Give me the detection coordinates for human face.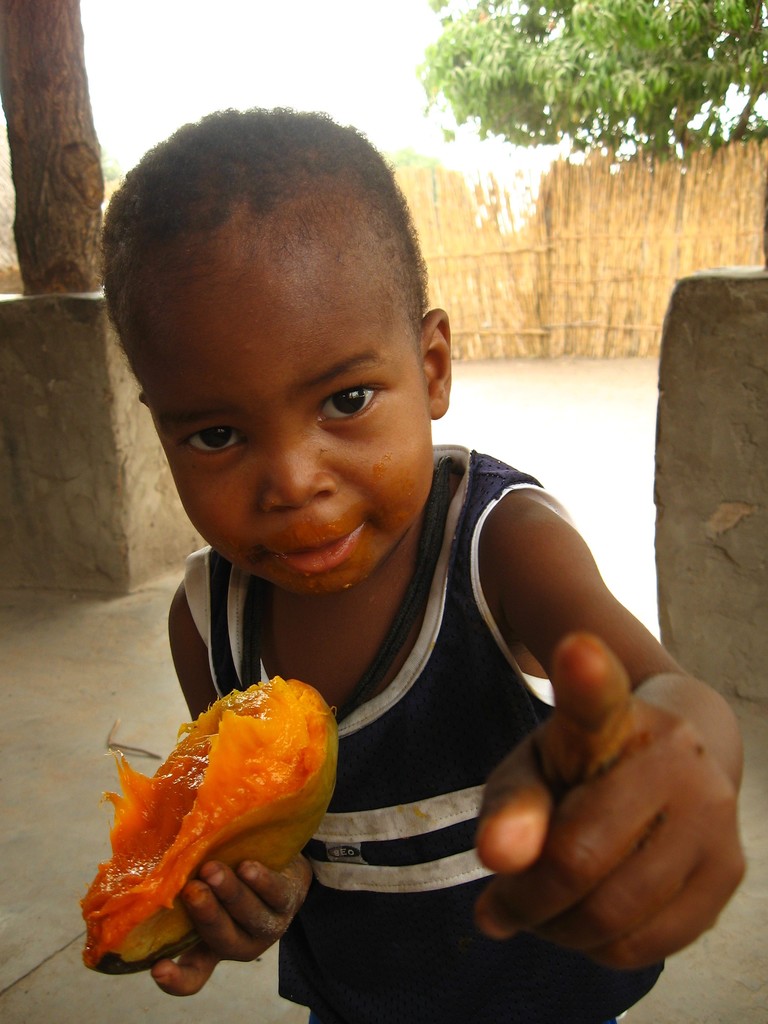
x1=117, y1=258, x2=443, y2=602.
